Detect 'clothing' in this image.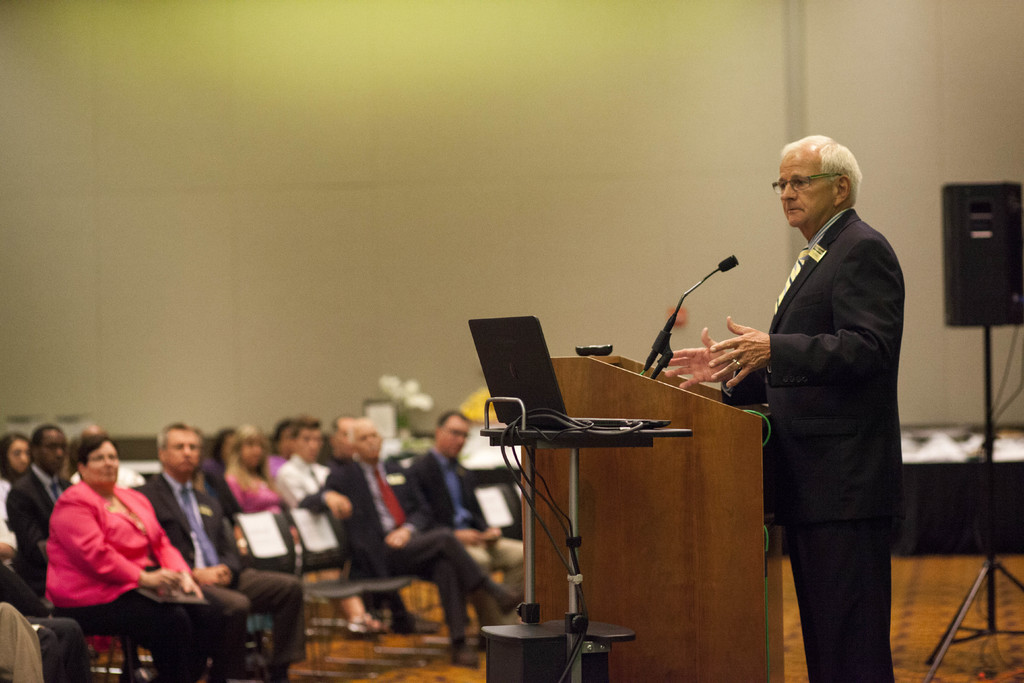
Detection: (x1=38, y1=466, x2=196, y2=642).
